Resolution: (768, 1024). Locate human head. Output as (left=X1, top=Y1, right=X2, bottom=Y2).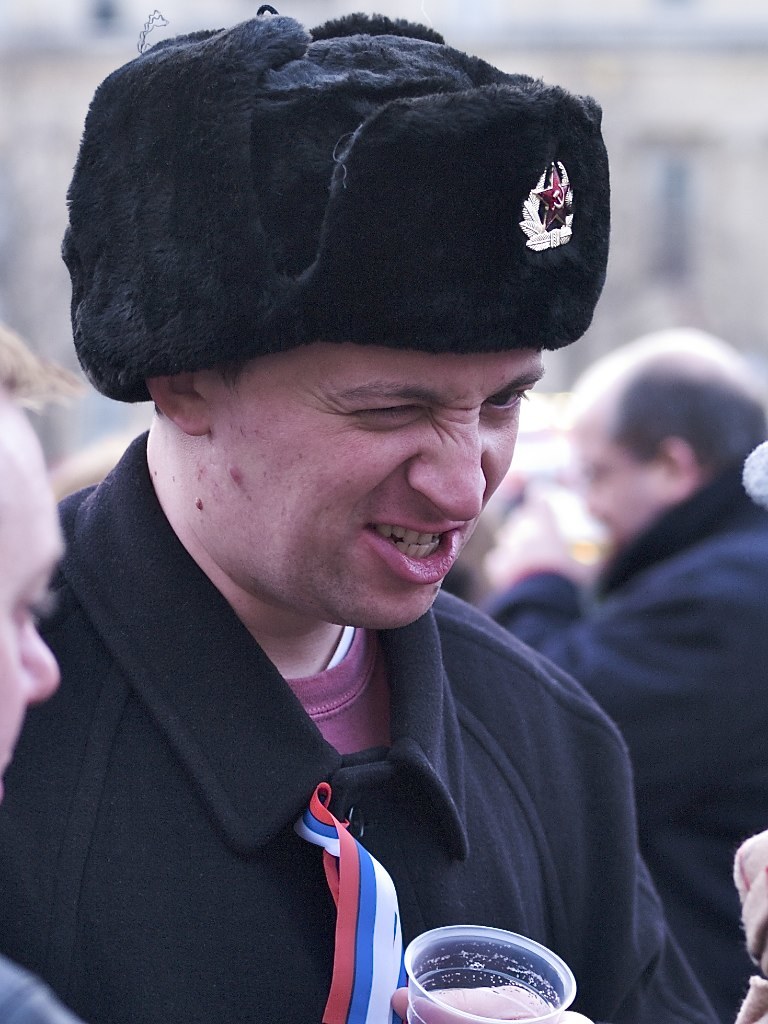
(left=63, top=0, right=616, bottom=651).
